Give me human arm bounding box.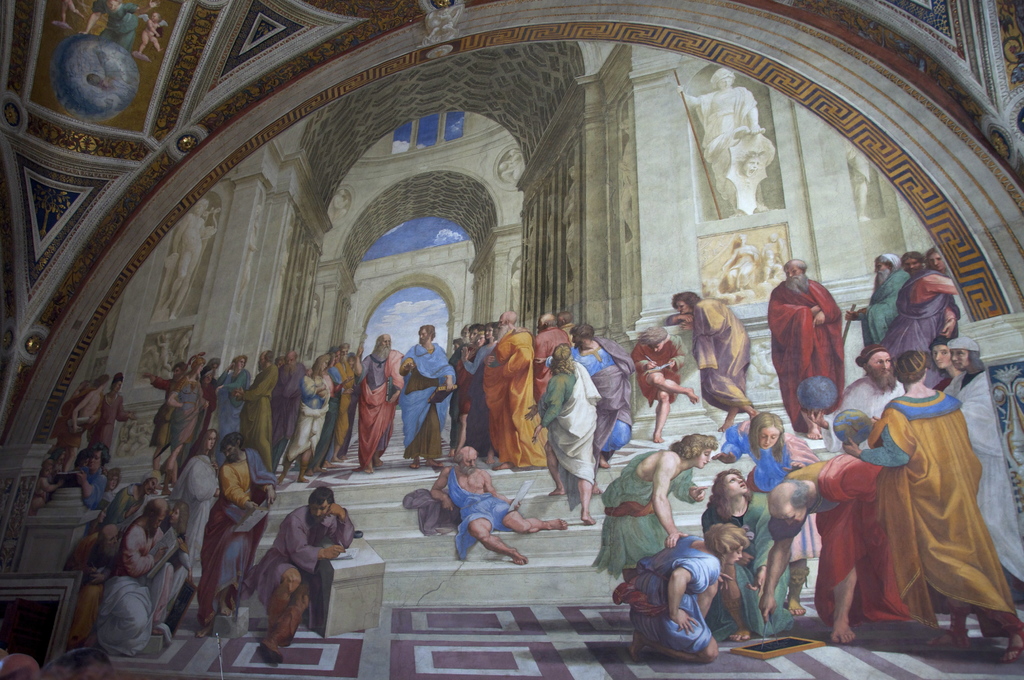
(left=696, top=295, right=727, bottom=343).
